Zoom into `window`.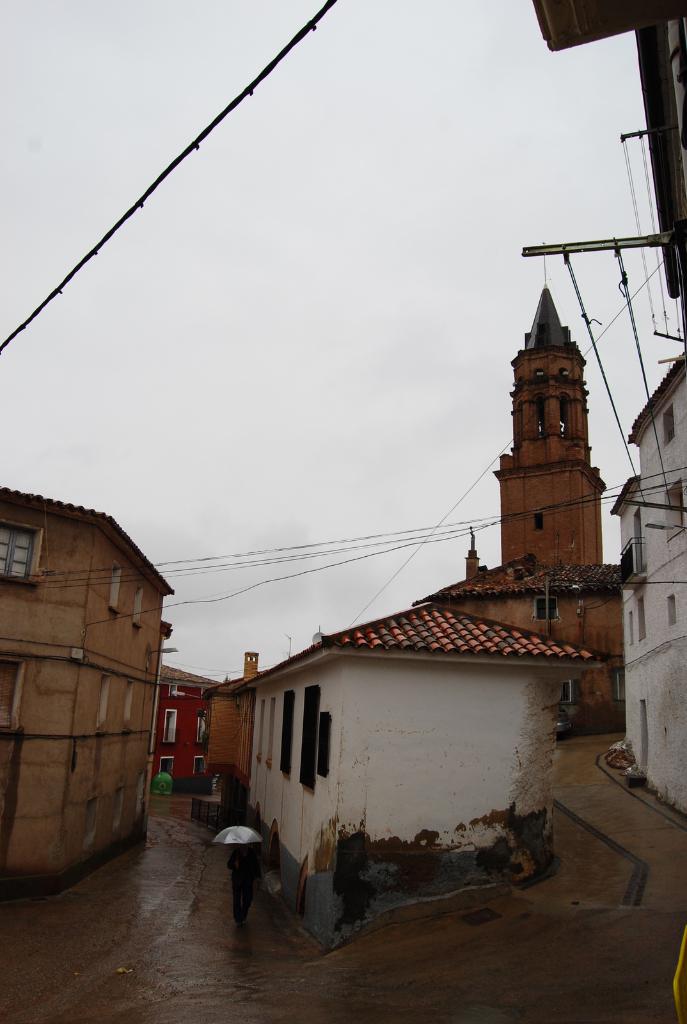
Zoom target: (left=0, top=522, right=42, bottom=582).
